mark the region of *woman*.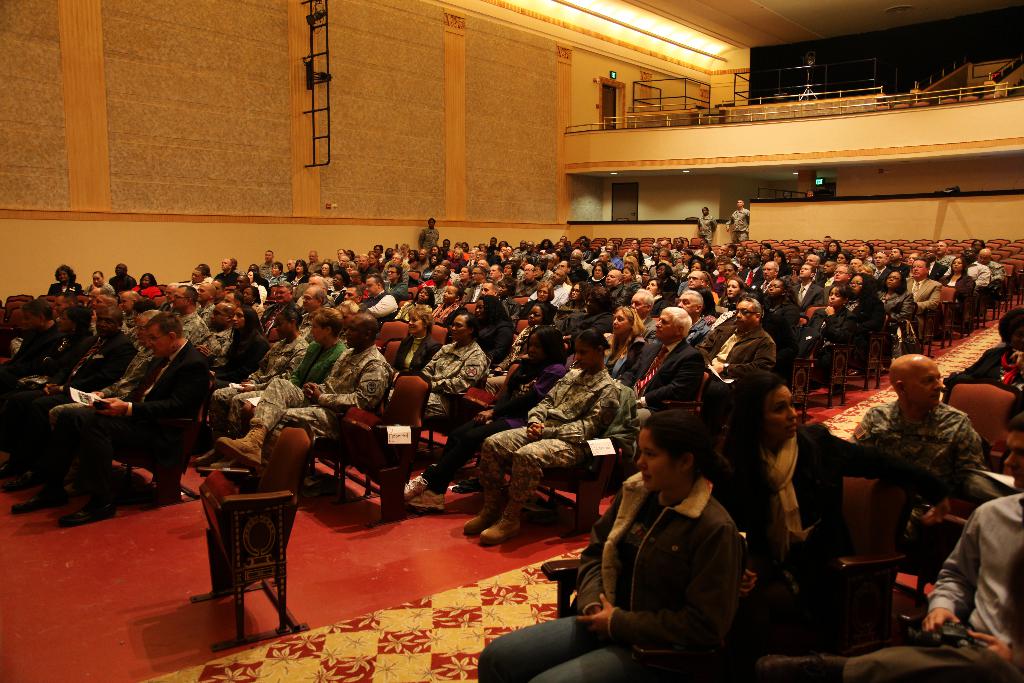
Region: detection(262, 260, 287, 290).
